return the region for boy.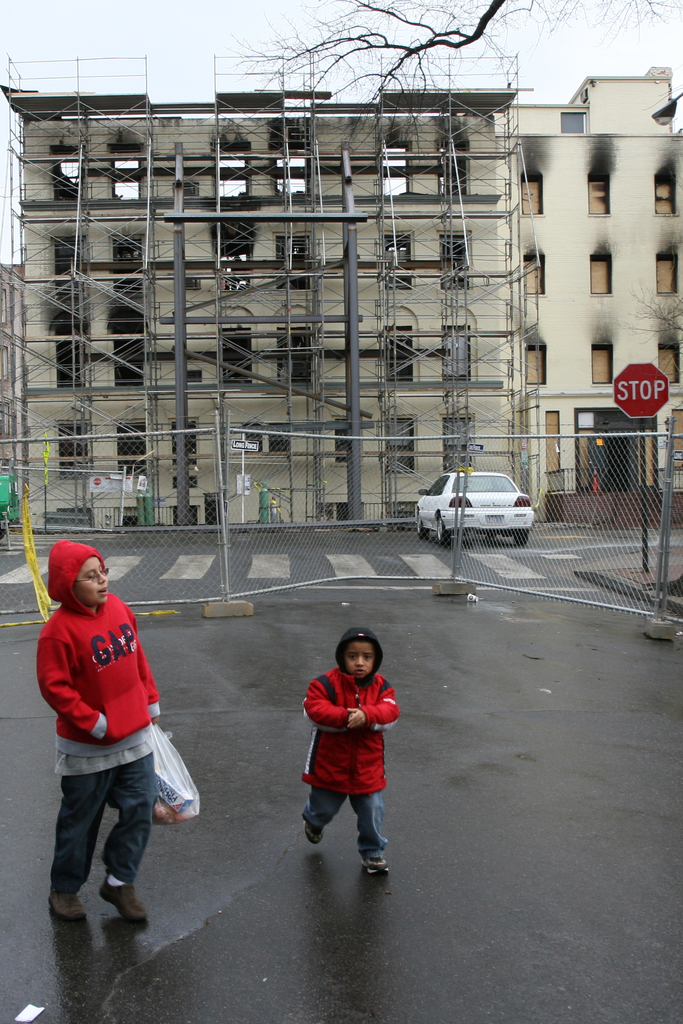
[left=301, top=630, right=400, bottom=879].
